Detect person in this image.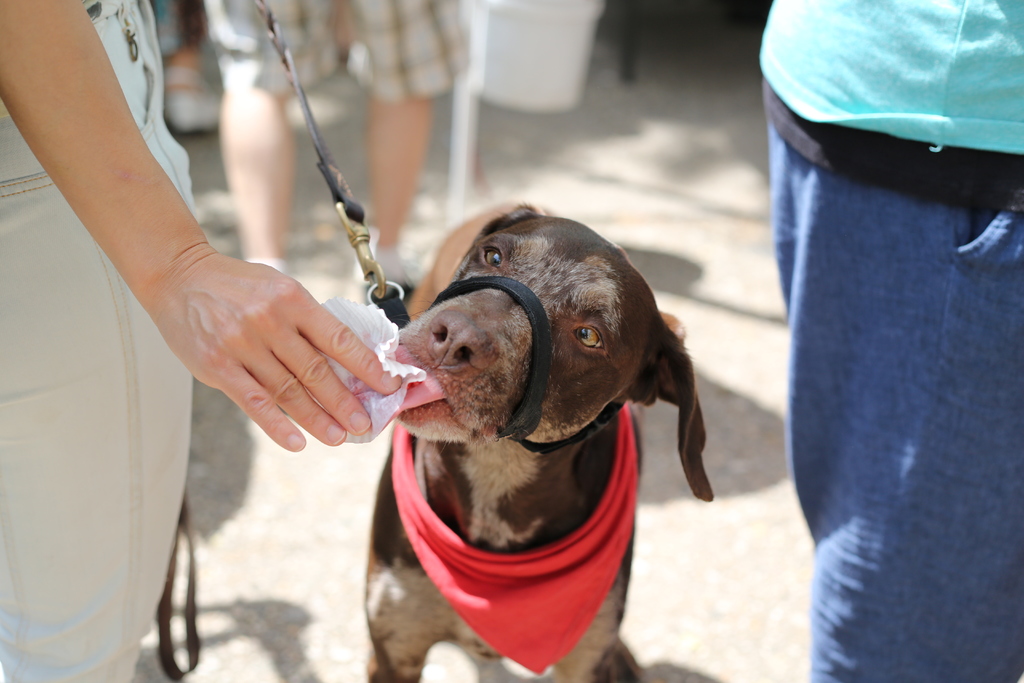
Detection: [756,0,1023,682].
